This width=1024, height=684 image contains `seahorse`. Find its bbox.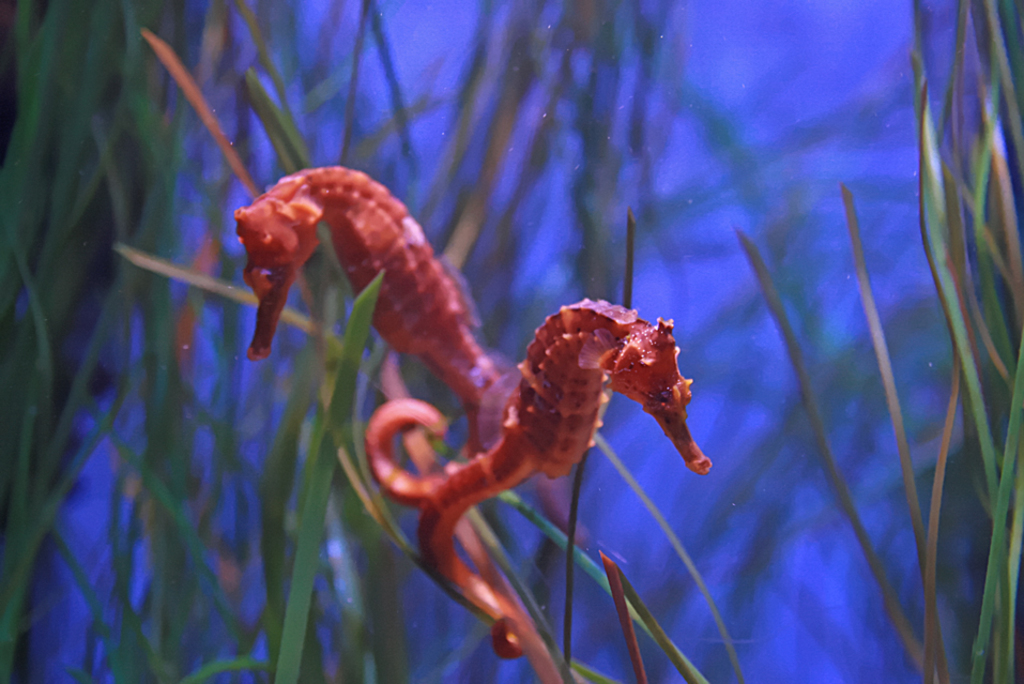
[229, 159, 496, 506].
